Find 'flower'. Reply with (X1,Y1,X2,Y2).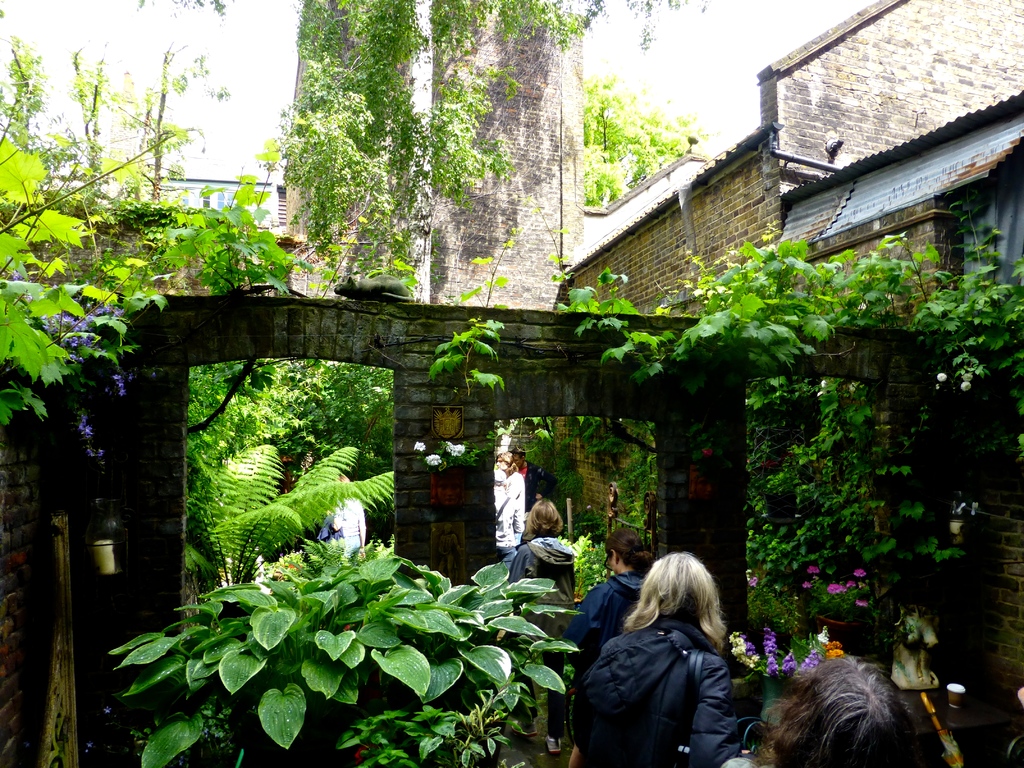
(850,598,868,611).
